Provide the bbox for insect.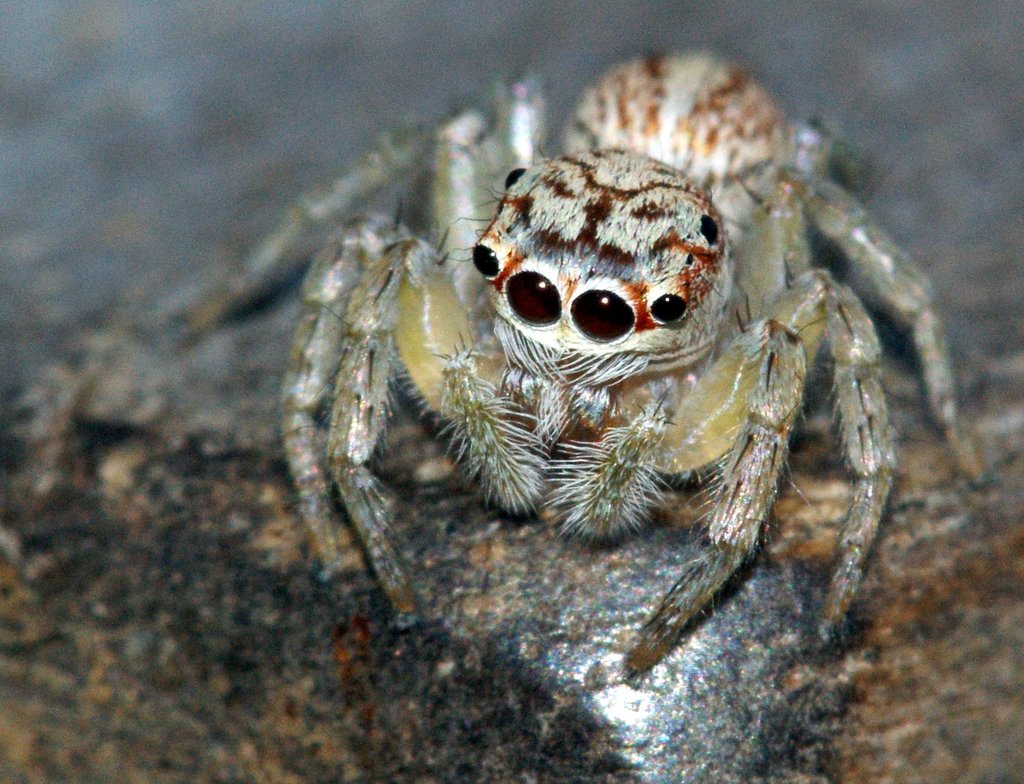
198, 51, 968, 683.
